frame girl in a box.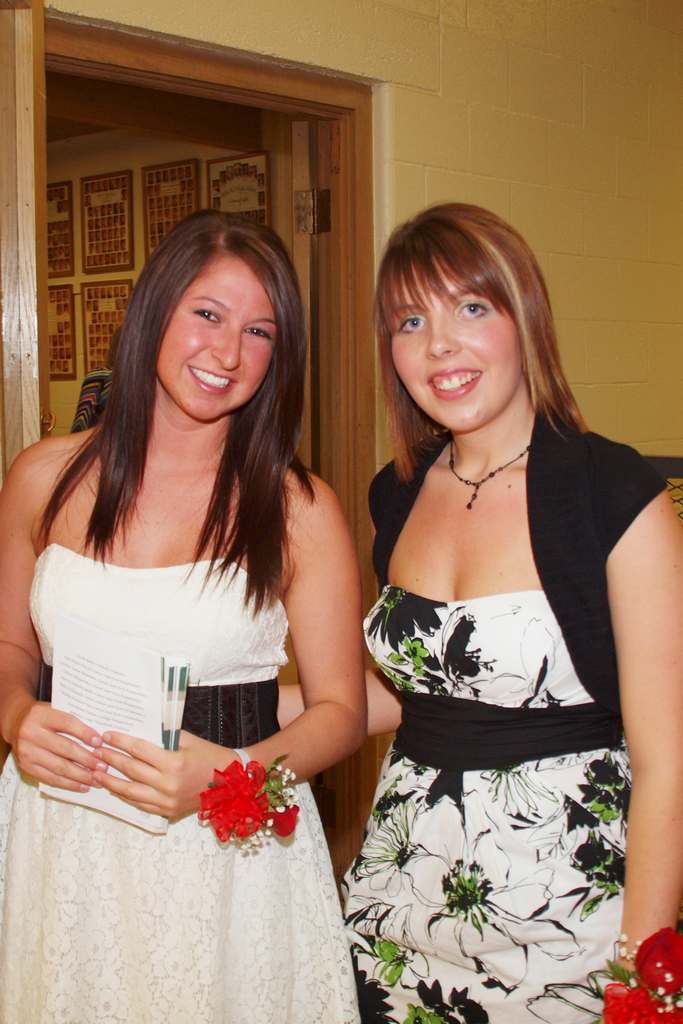
(0, 209, 371, 1023).
